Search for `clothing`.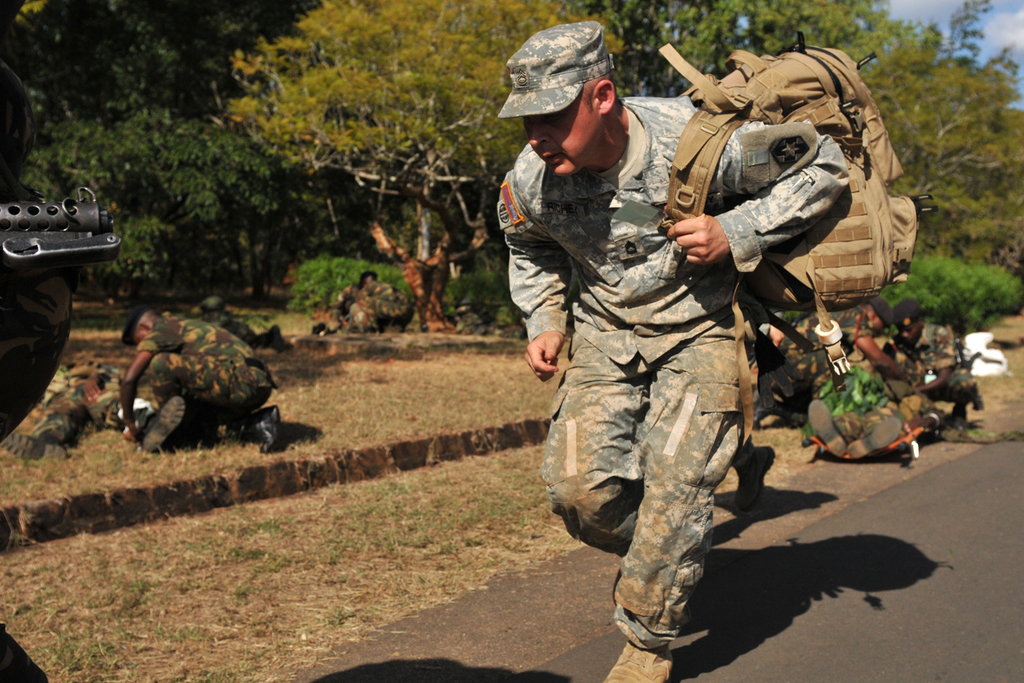
Found at rect(514, 71, 825, 623).
